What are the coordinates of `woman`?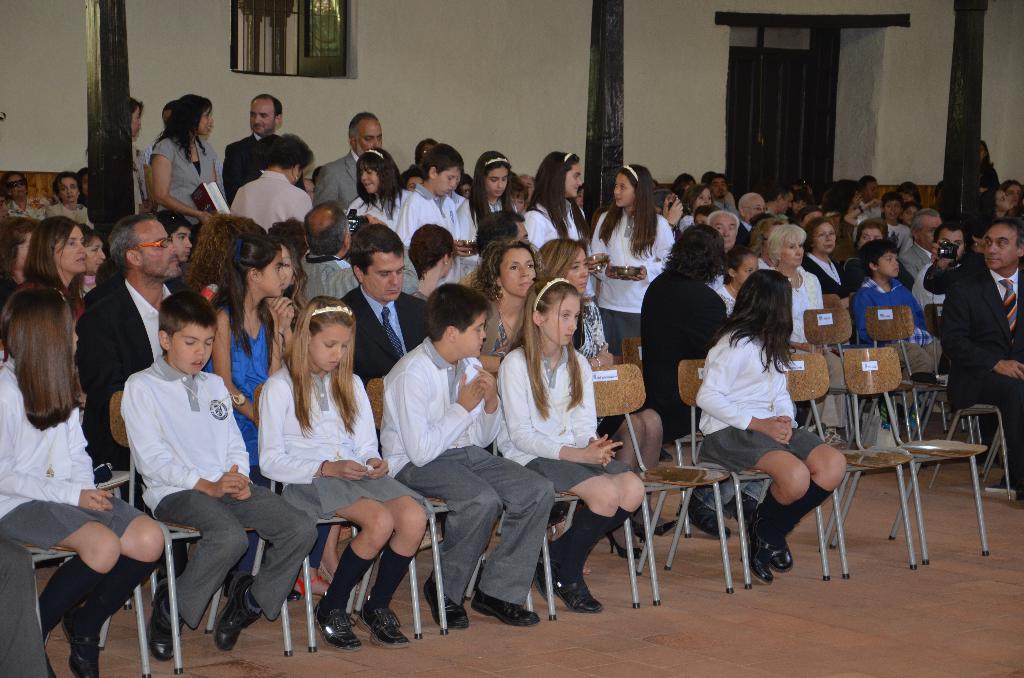
bbox(21, 216, 89, 321).
